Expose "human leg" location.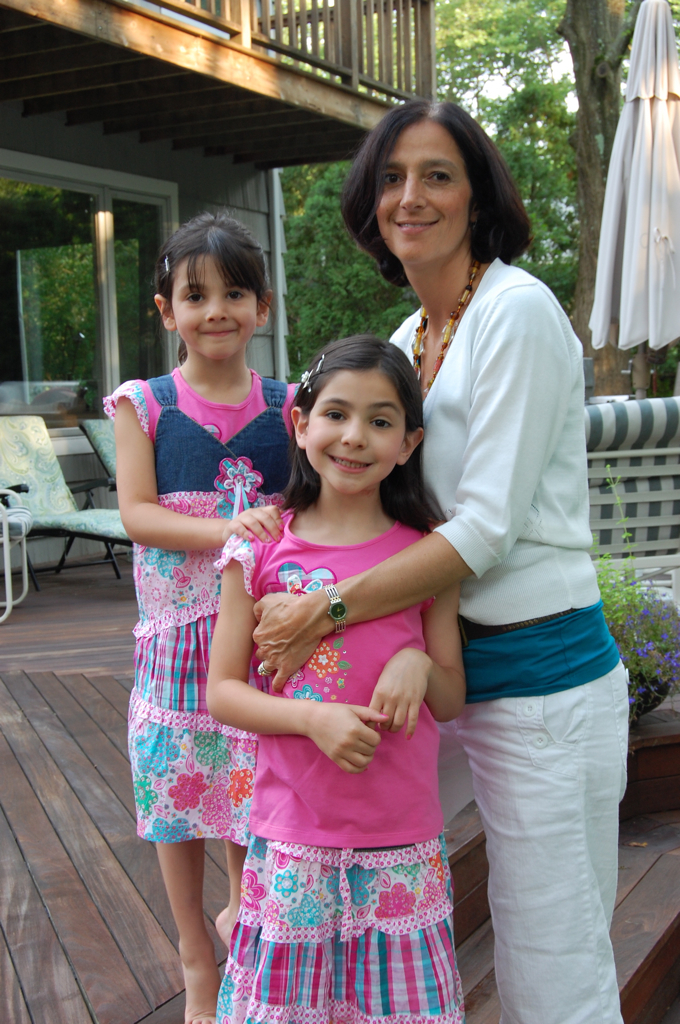
Exposed at region(133, 606, 219, 1023).
